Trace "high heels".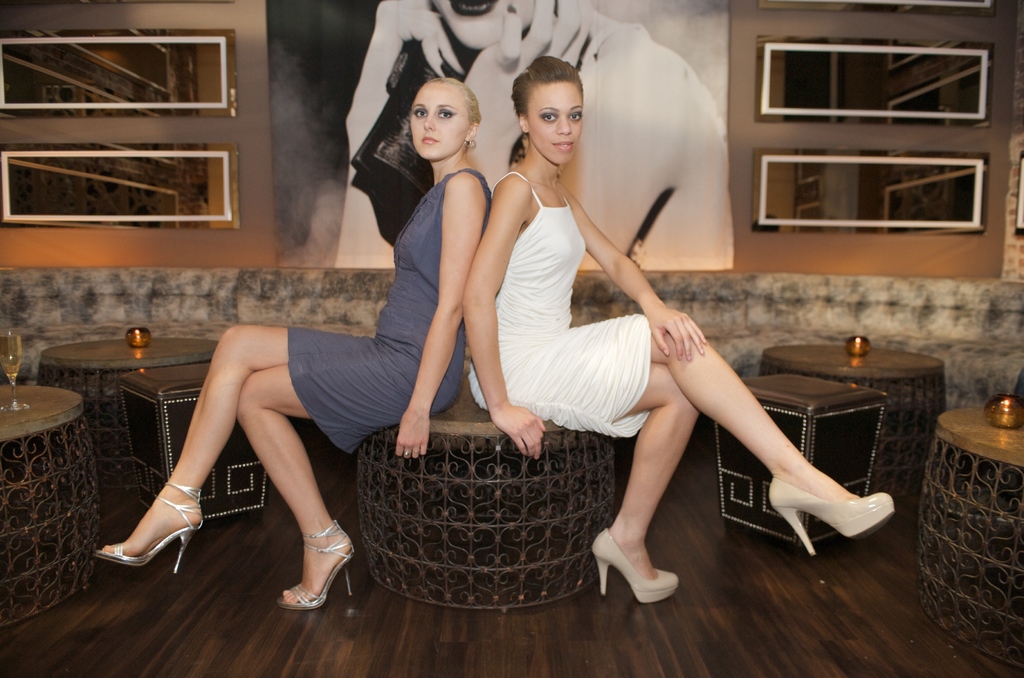
Traced to l=274, t=519, r=354, b=611.
